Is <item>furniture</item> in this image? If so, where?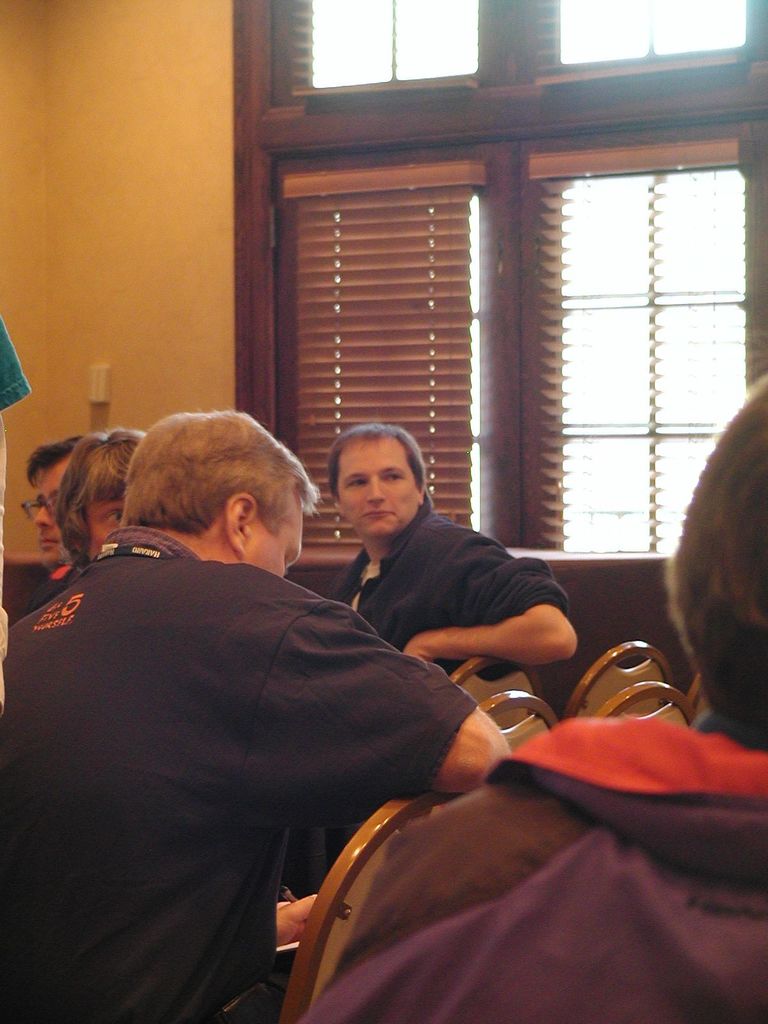
Yes, at [446,653,548,731].
